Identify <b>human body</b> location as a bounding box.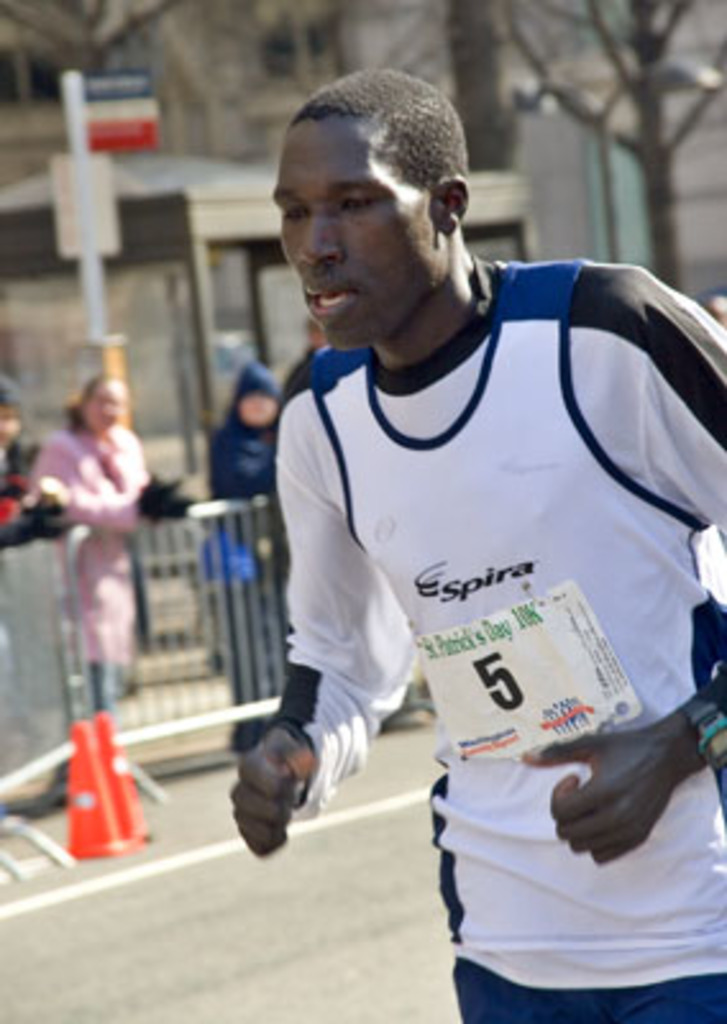
<region>20, 366, 202, 717</region>.
